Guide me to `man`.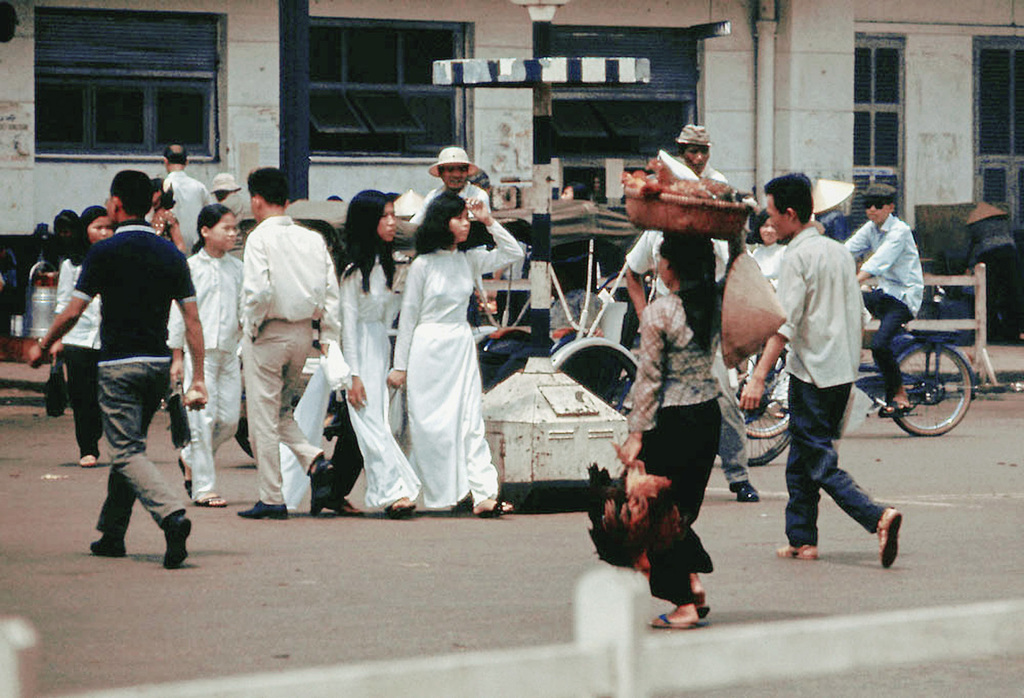
Guidance: region(404, 141, 490, 239).
